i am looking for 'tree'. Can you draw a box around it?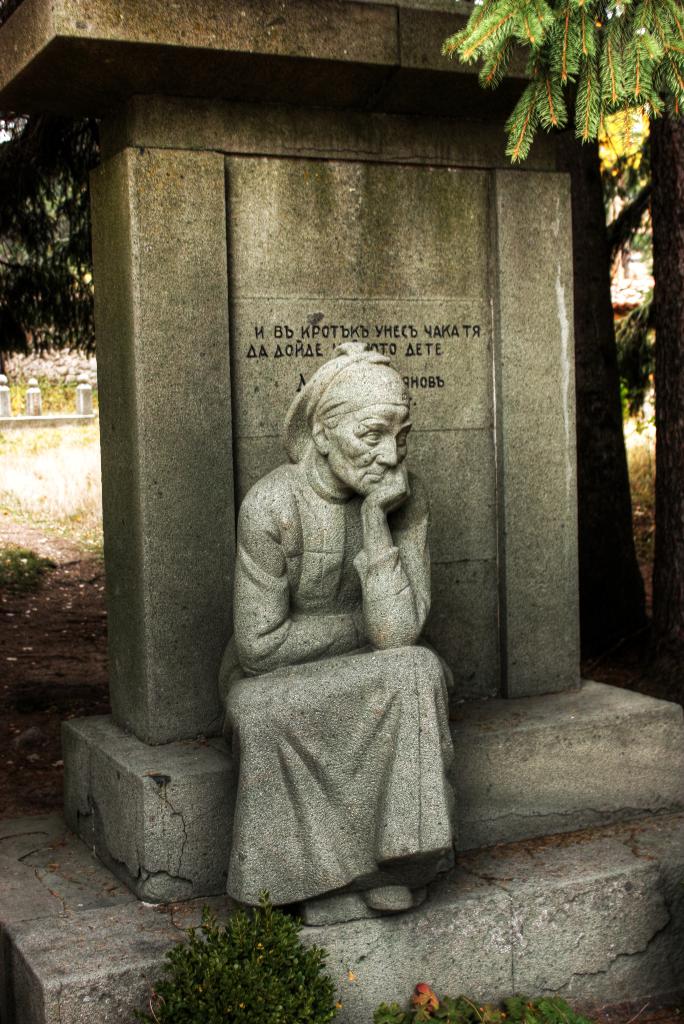
Sure, the bounding box is select_region(0, 548, 48, 608).
